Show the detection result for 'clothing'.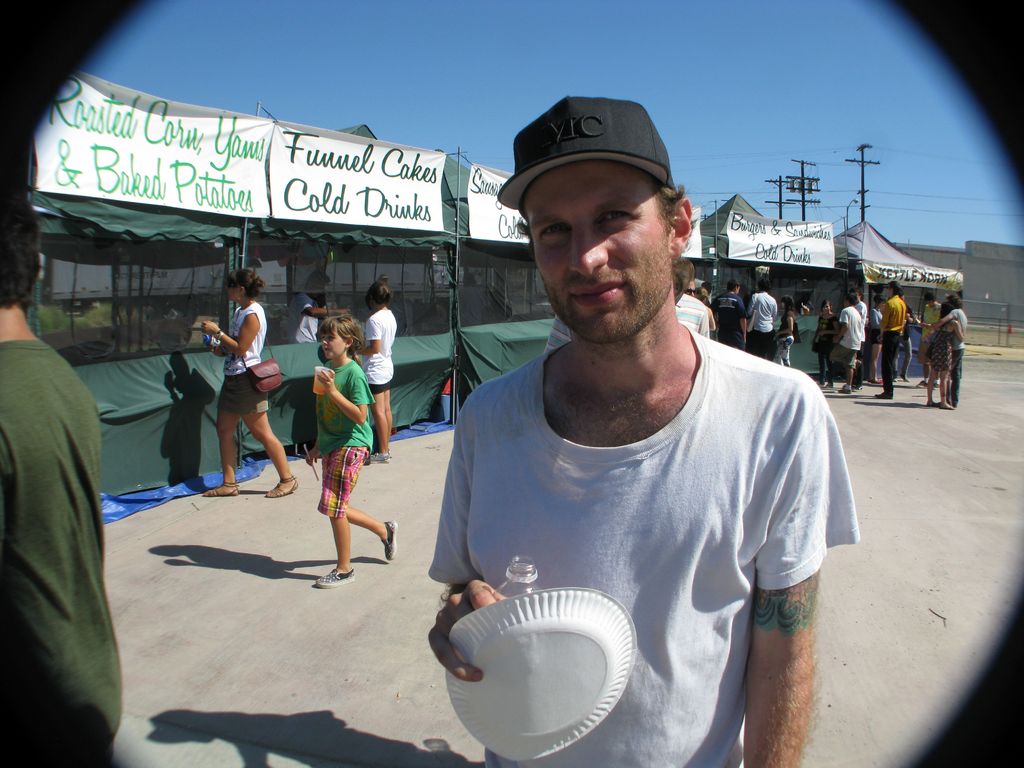
<bbox>883, 296, 908, 395</bbox>.
